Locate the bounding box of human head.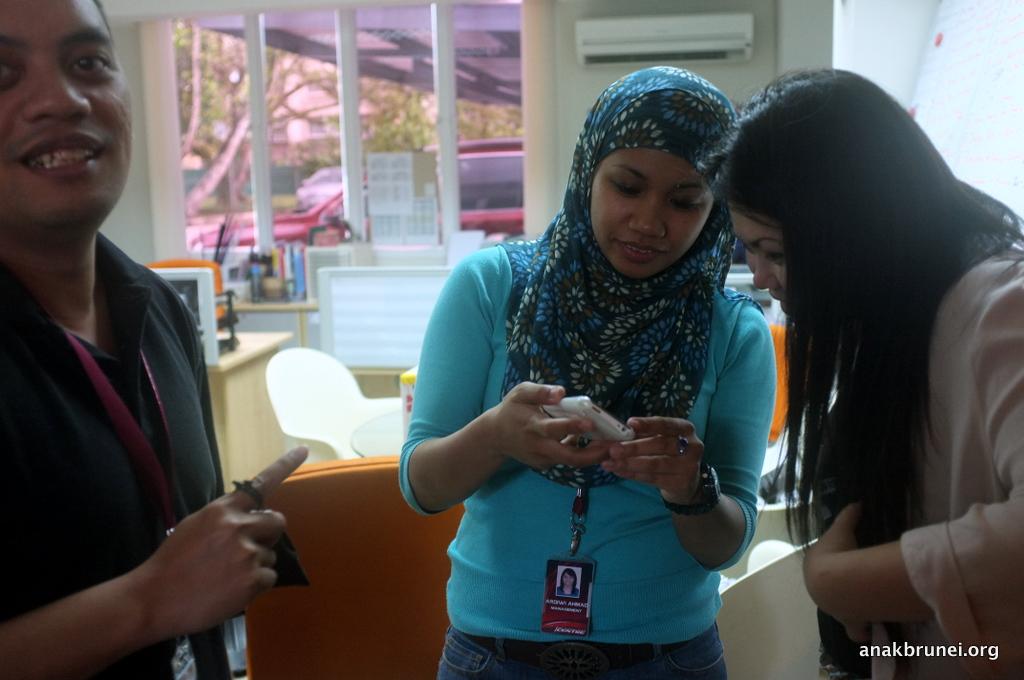
Bounding box: bbox=[573, 67, 740, 280].
